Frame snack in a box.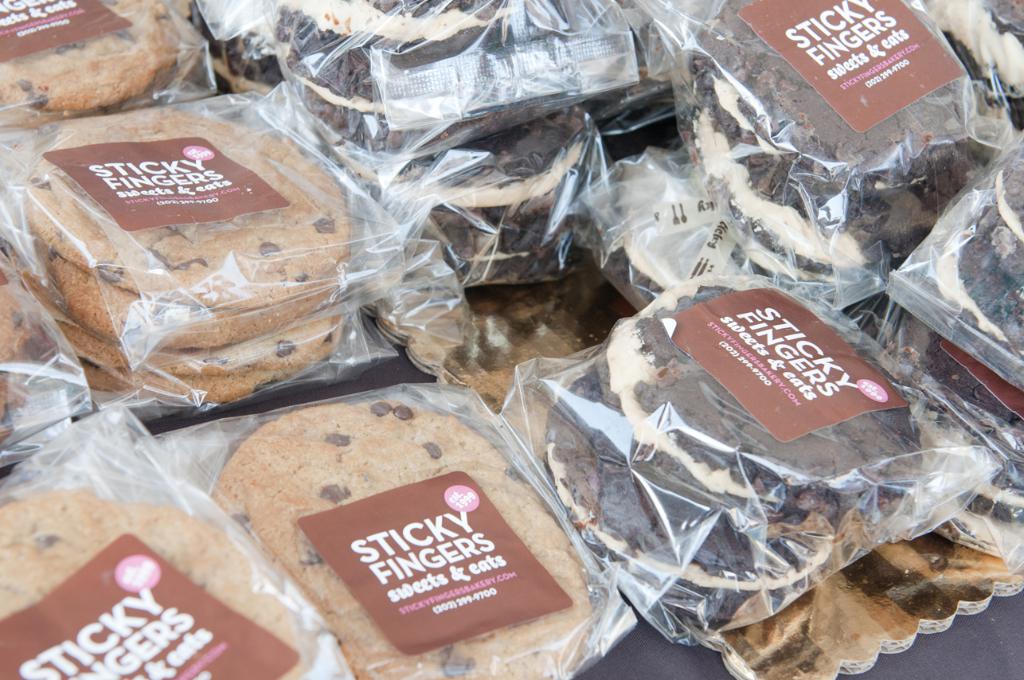
(4,112,358,422).
